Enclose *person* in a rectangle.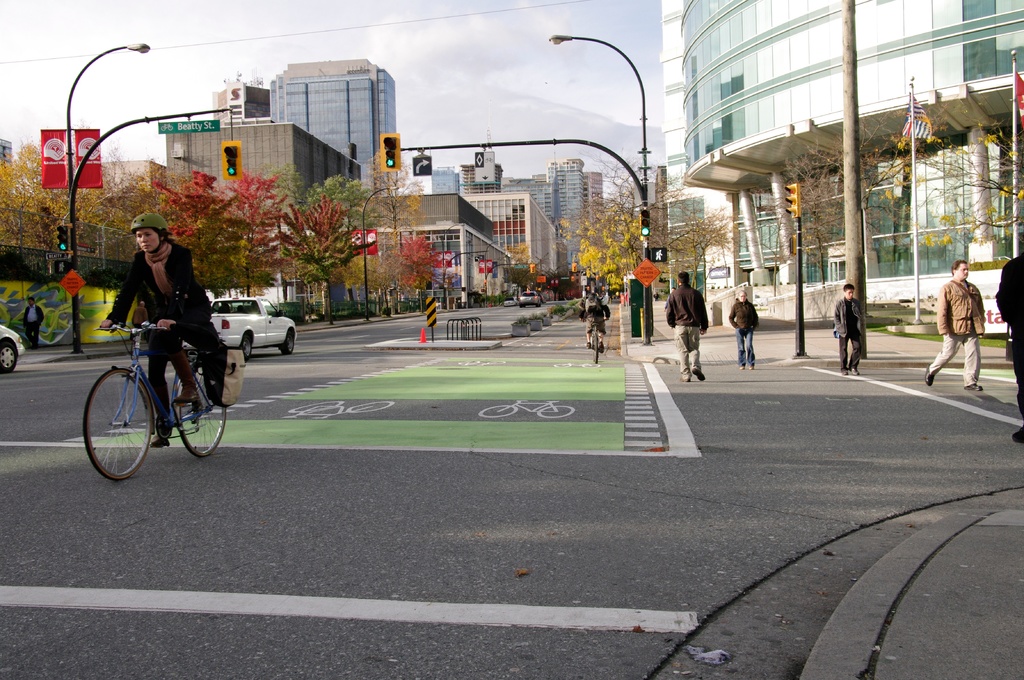
select_region(925, 257, 988, 395).
